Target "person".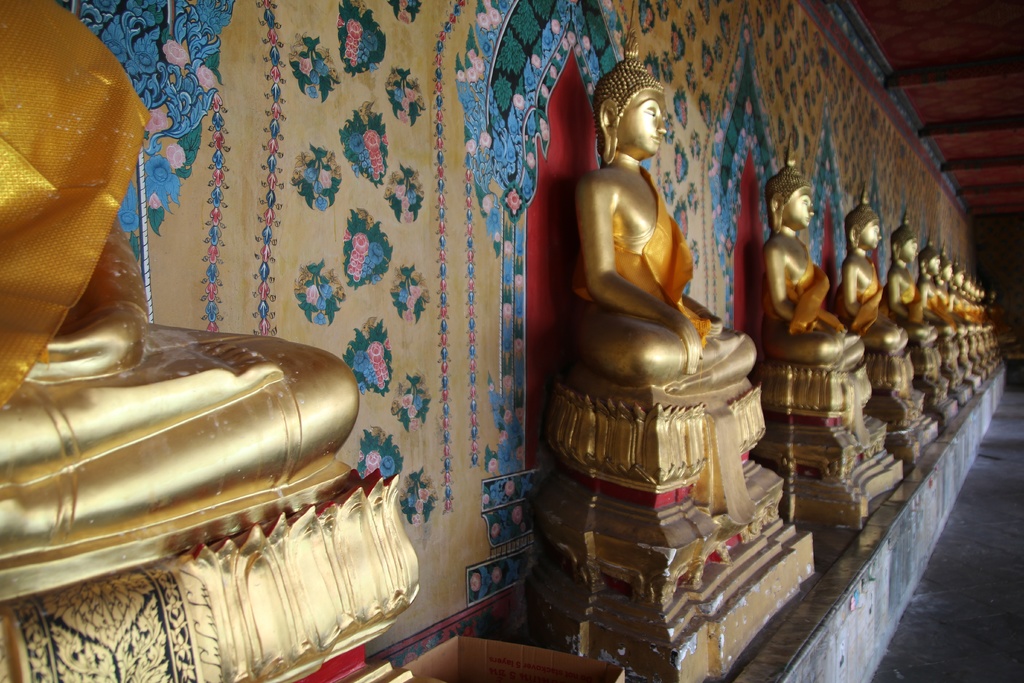
Target region: [left=0, top=1, right=374, bottom=564].
